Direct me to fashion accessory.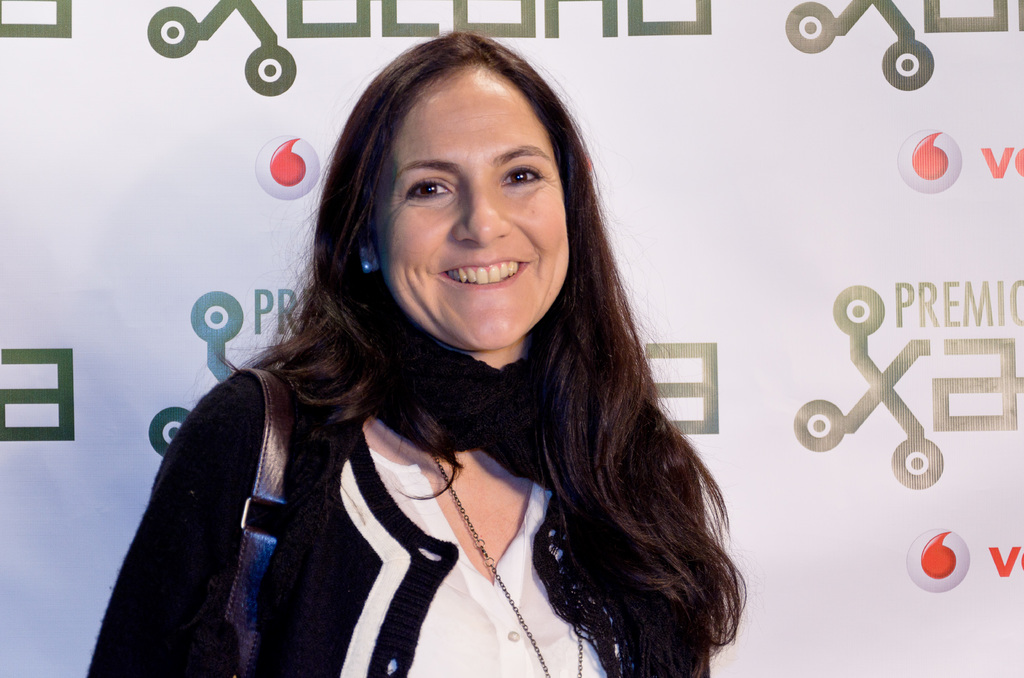
Direction: 232 373 285 675.
